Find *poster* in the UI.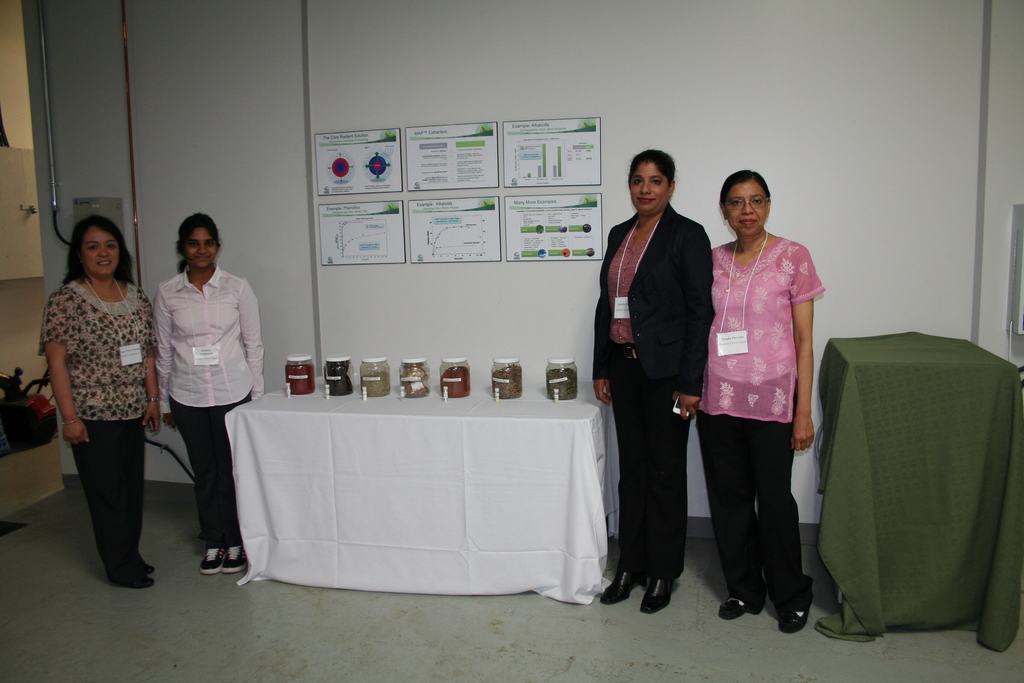
UI element at (316,126,406,197).
